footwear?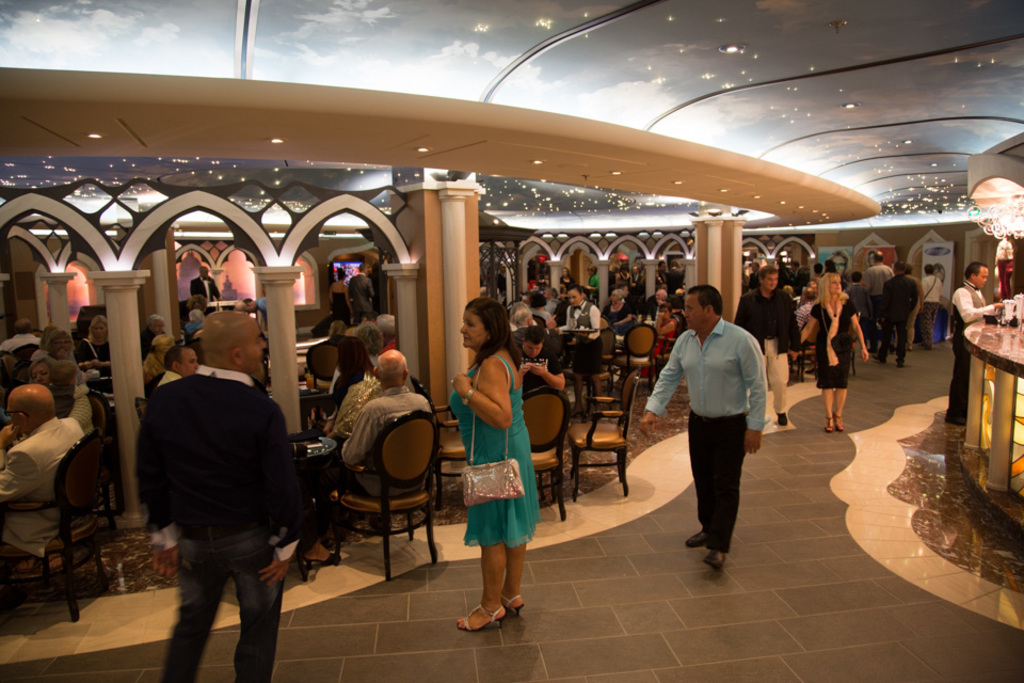
bbox=[686, 529, 708, 550]
